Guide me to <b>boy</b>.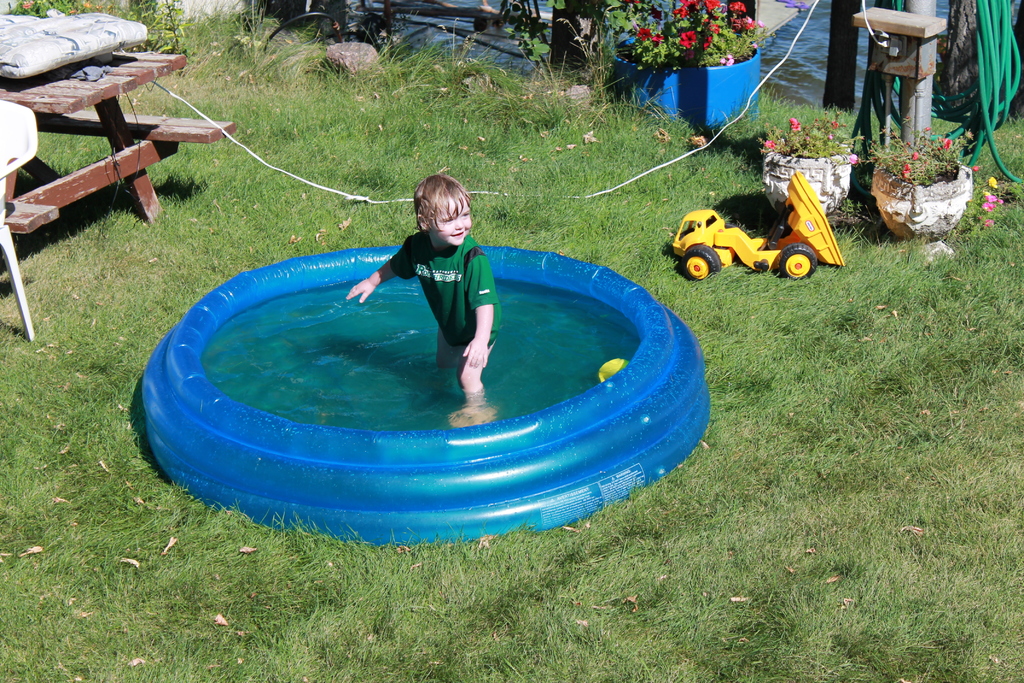
Guidance: box=[344, 172, 504, 395].
